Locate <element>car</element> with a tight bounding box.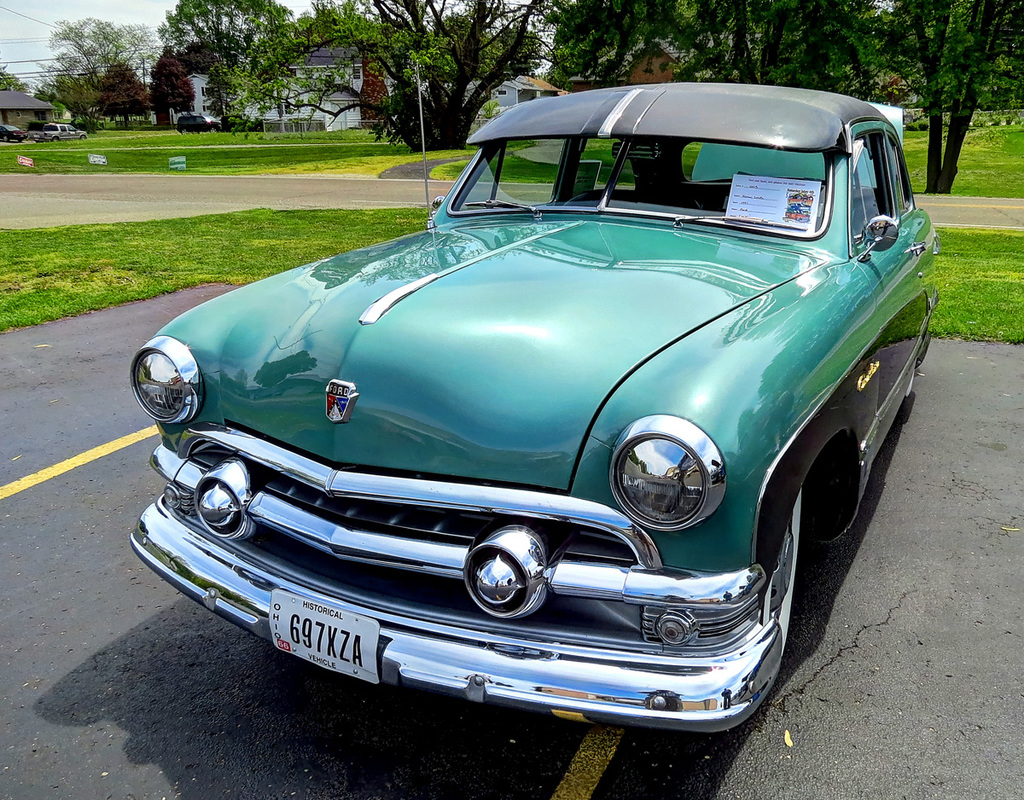
bbox=(224, 113, 261, 131).
